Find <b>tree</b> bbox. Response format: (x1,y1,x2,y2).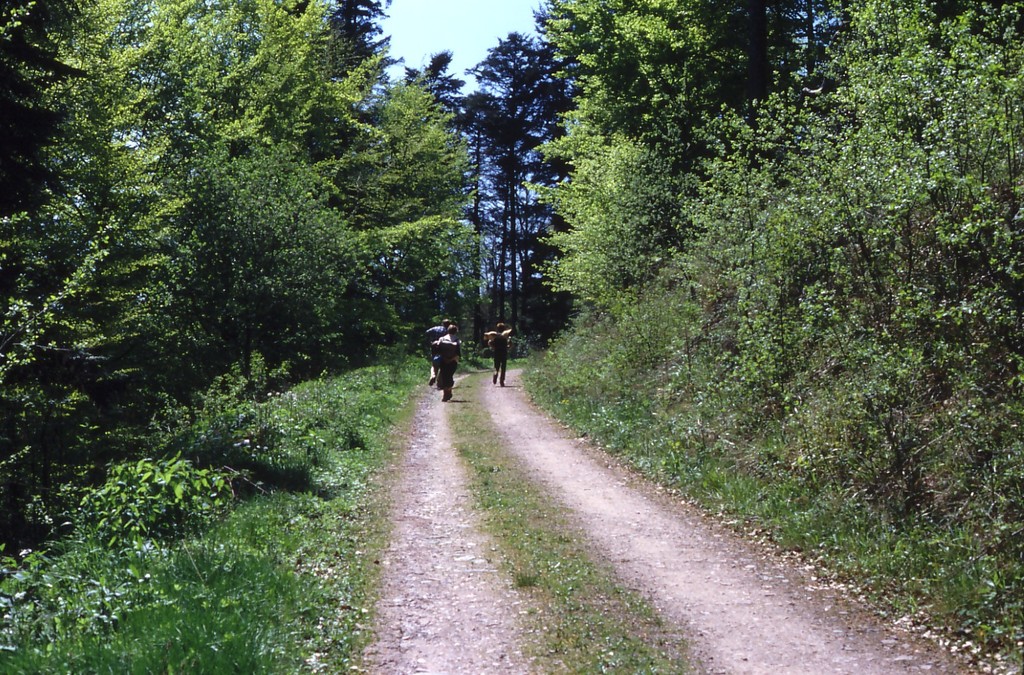
(161,142,394,398).
